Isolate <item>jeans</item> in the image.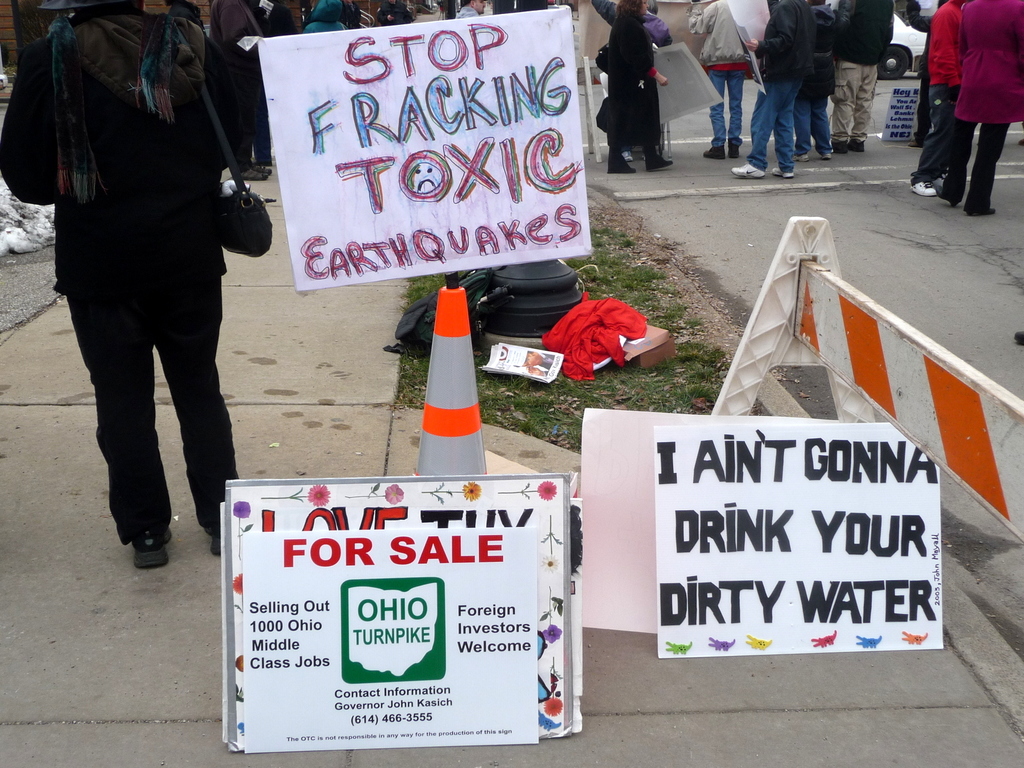
Isolated region: box=[908, 86, 964, 175].
